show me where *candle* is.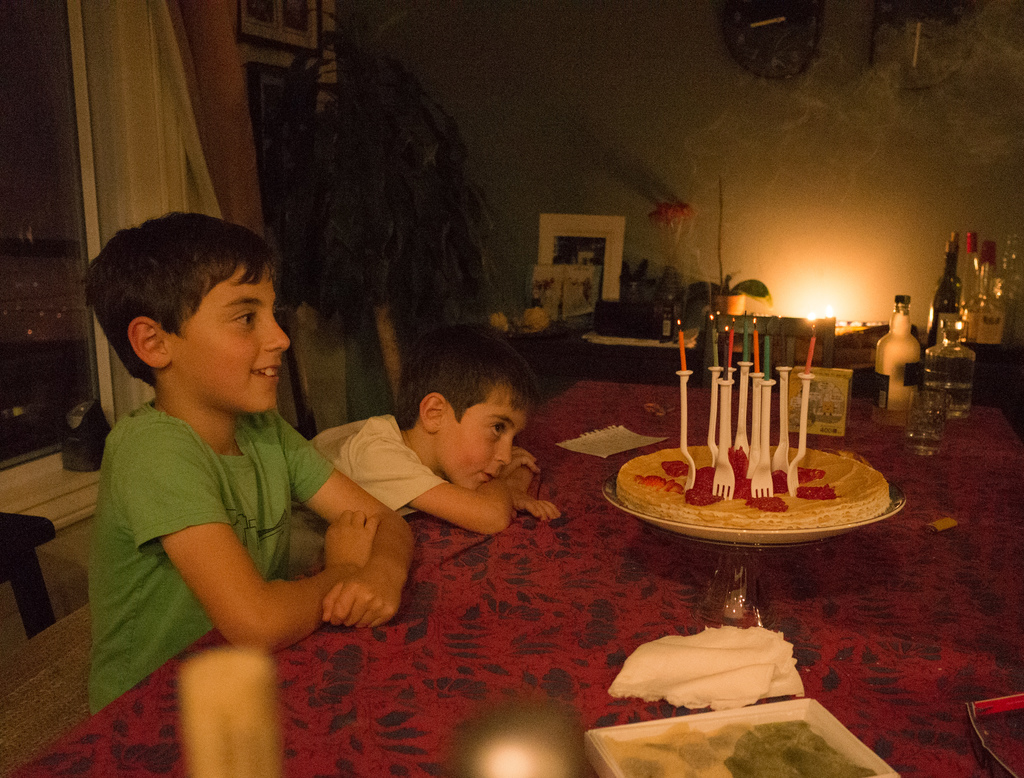
*candle* is at BBox(742, 309, 749, 361).
